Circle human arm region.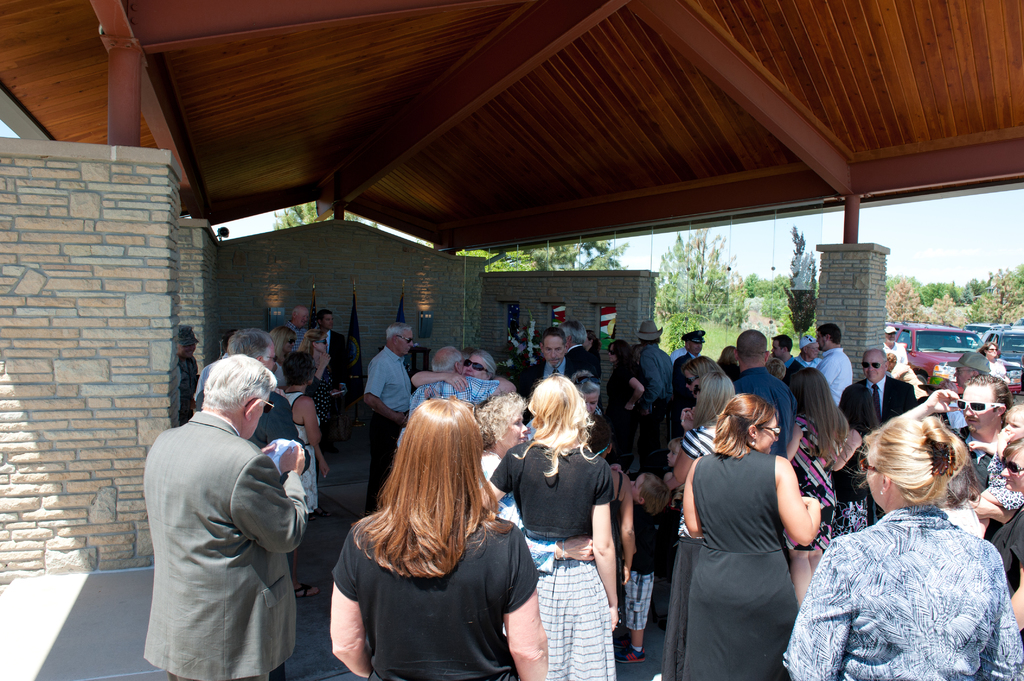
Region: BBox(964, 487, 1012, 525).
